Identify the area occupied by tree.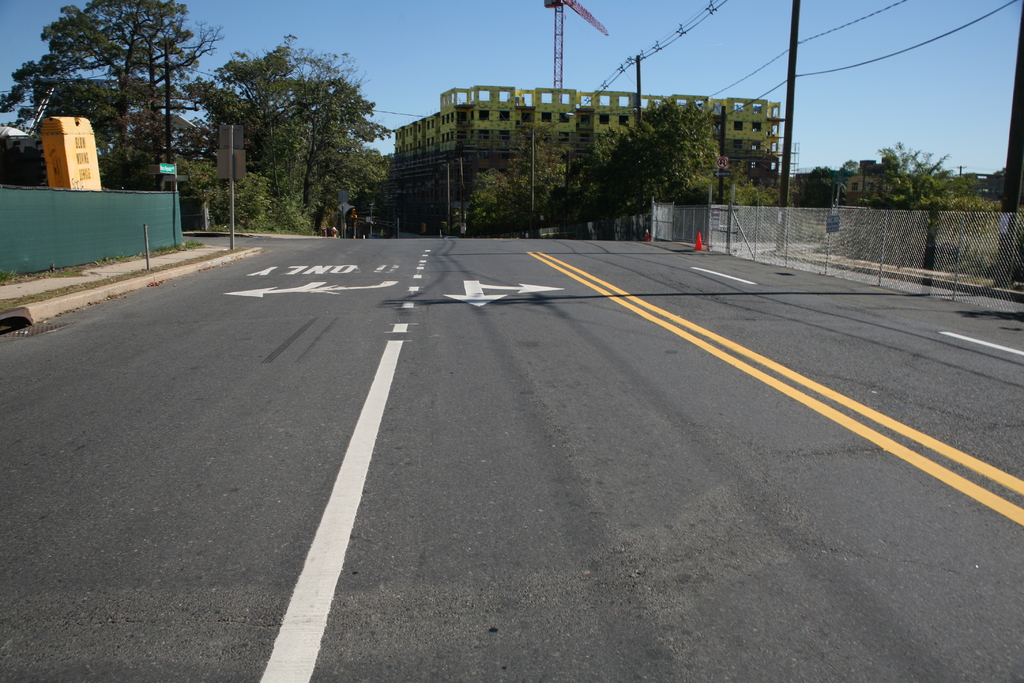
Area: <bbox>497, 140, 573, 219</bbox>.
